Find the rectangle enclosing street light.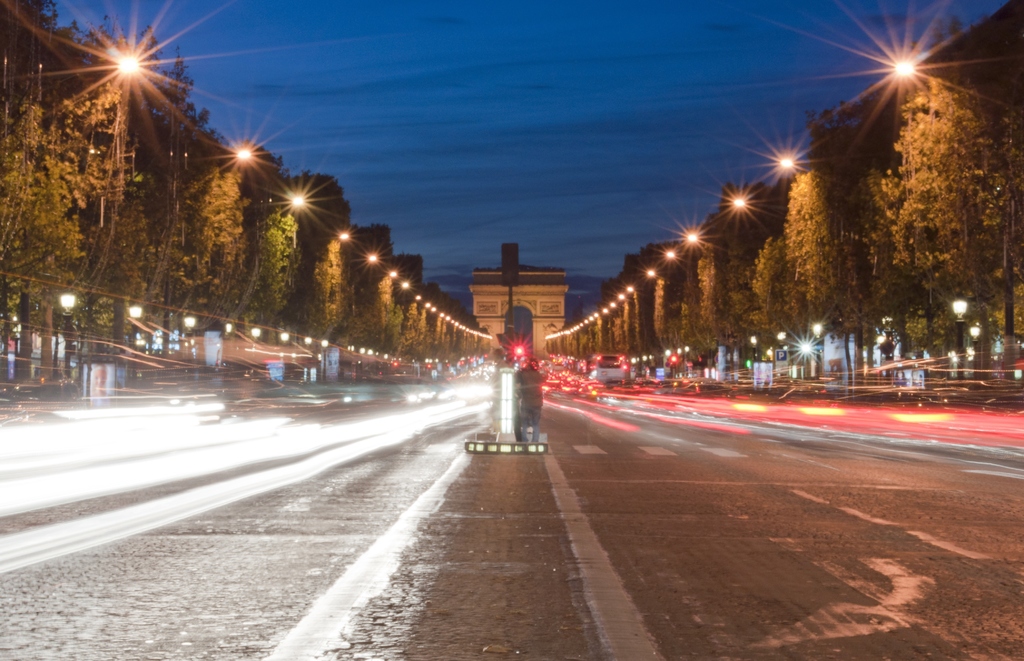
l=749, t=332, r=760, b=367.
